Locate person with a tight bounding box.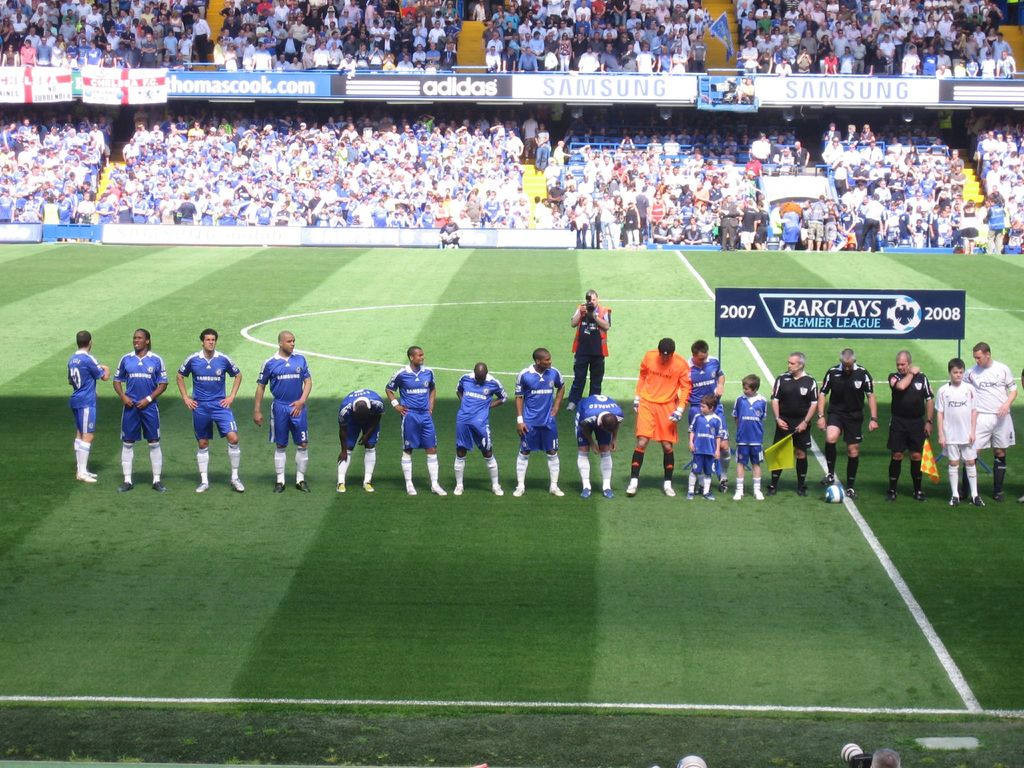
(left=738, top=209, right=756, bottom=249).
